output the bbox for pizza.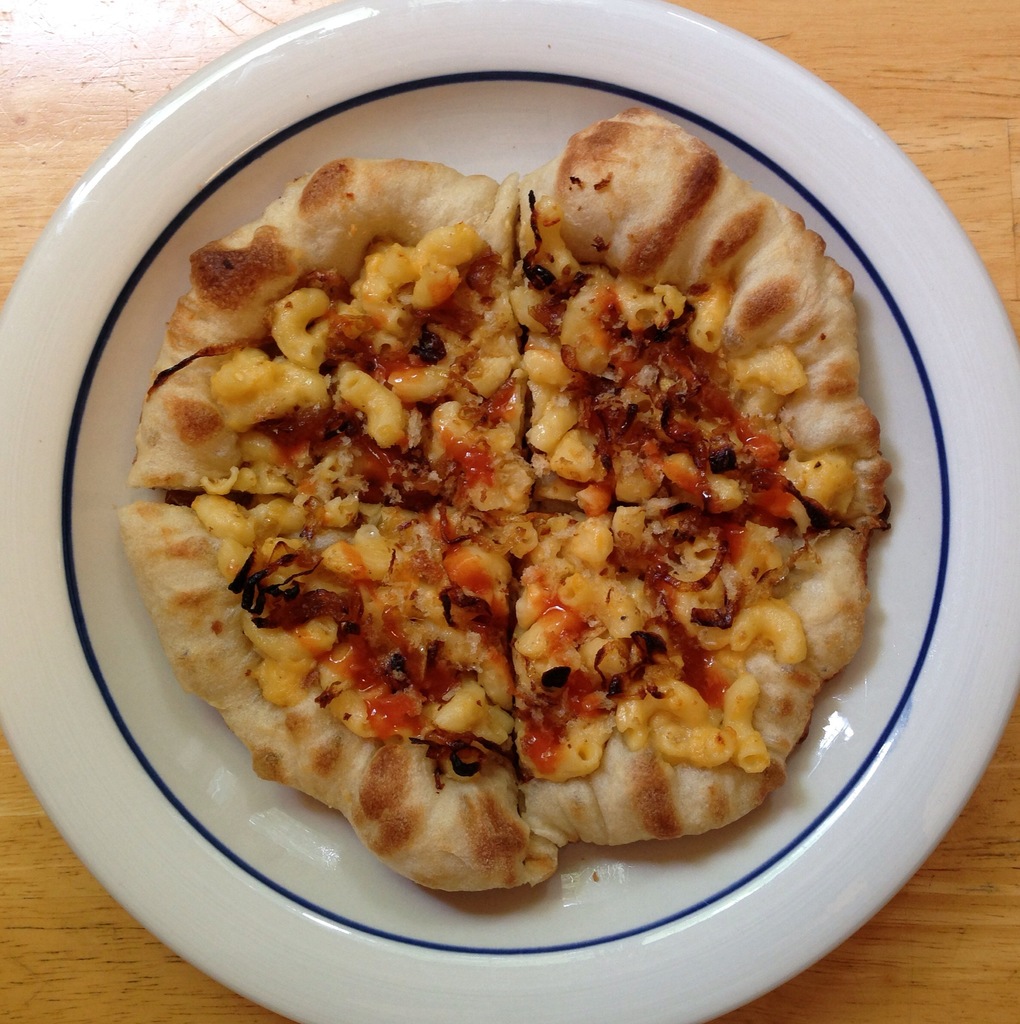
106/100/904/894.
